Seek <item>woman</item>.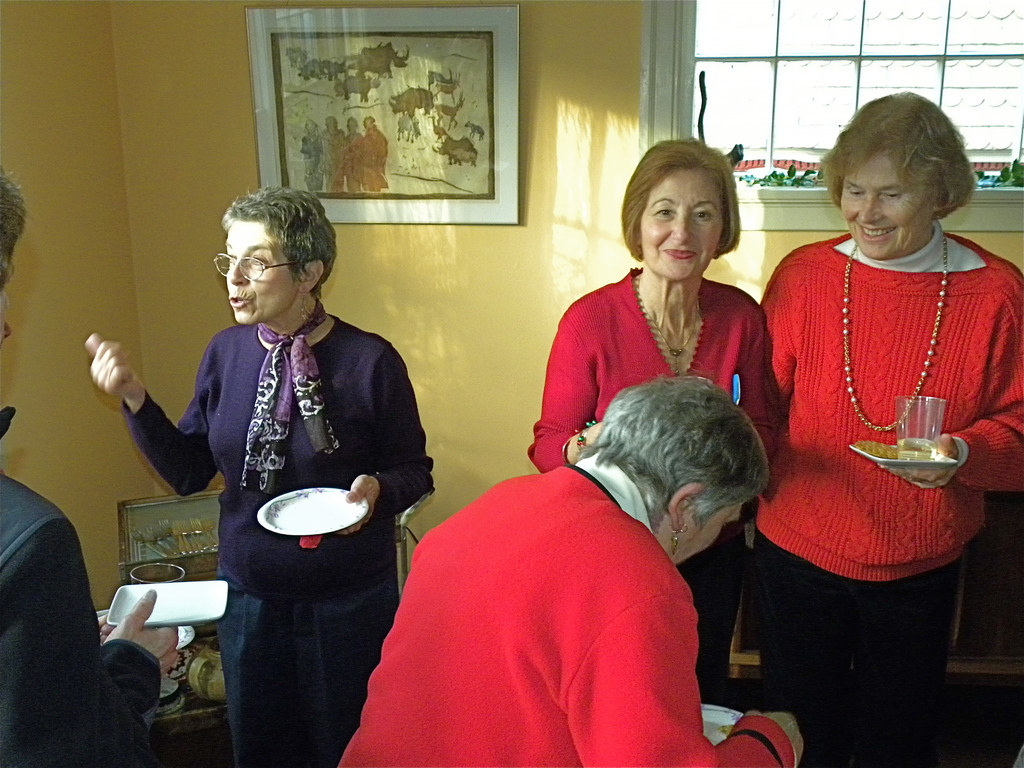
124:202:421:762.
